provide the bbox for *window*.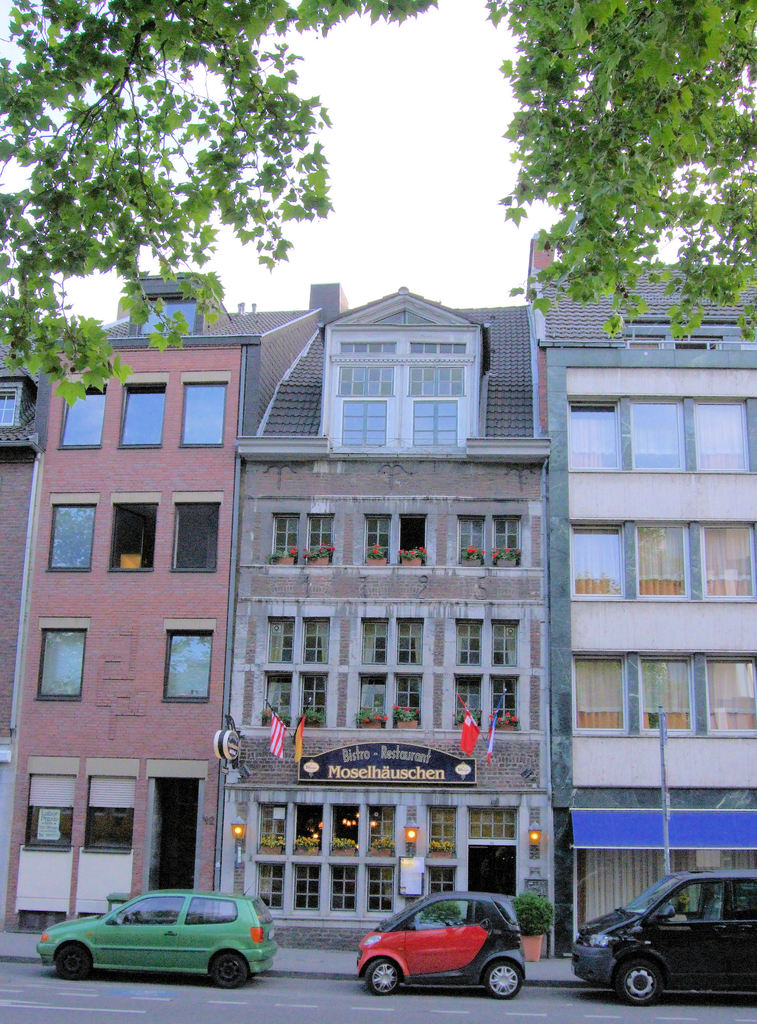
region(640, 655, 695, 733).
